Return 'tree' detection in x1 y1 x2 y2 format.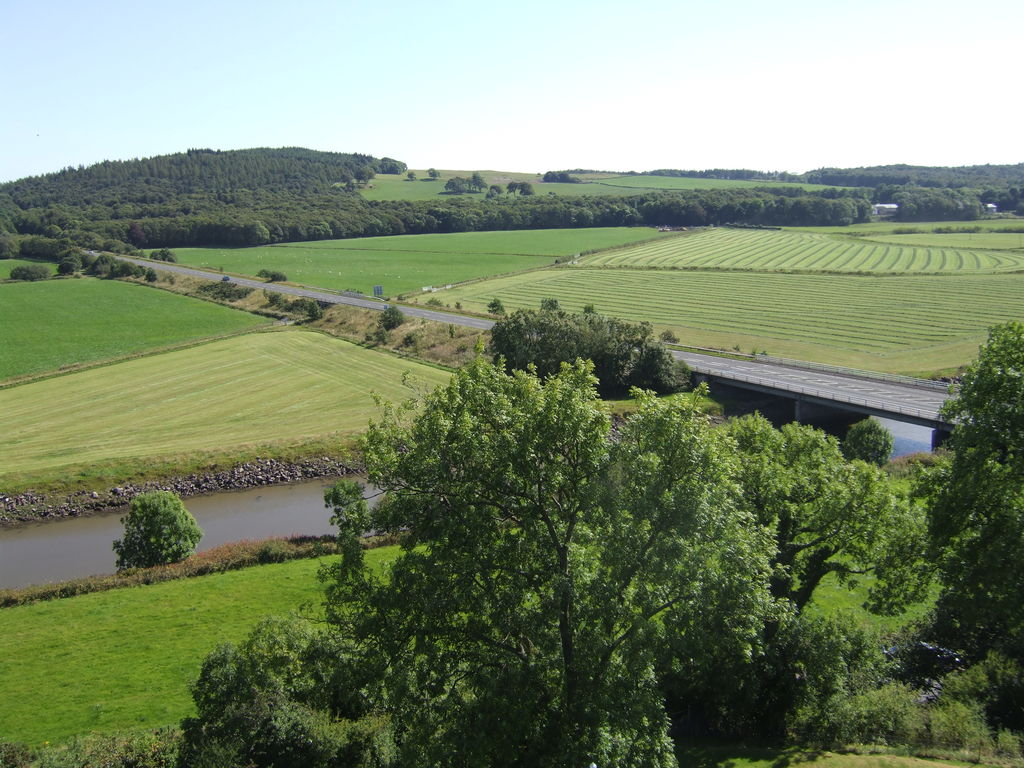
108 491 208 569.
